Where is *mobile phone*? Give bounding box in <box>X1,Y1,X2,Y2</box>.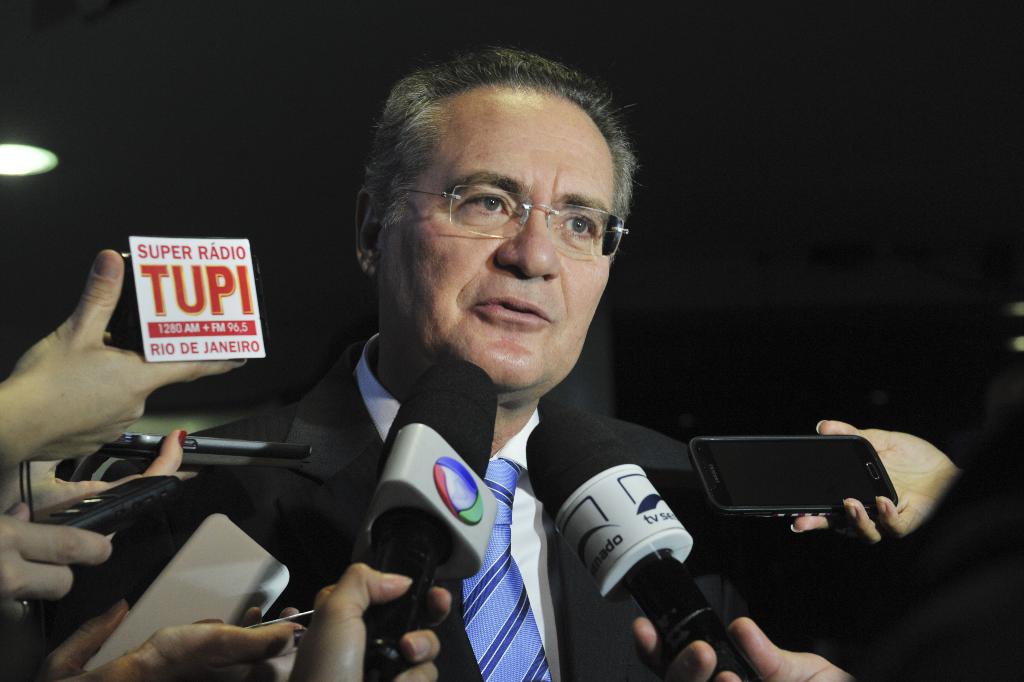
<box>246,606,311,658</box>.
